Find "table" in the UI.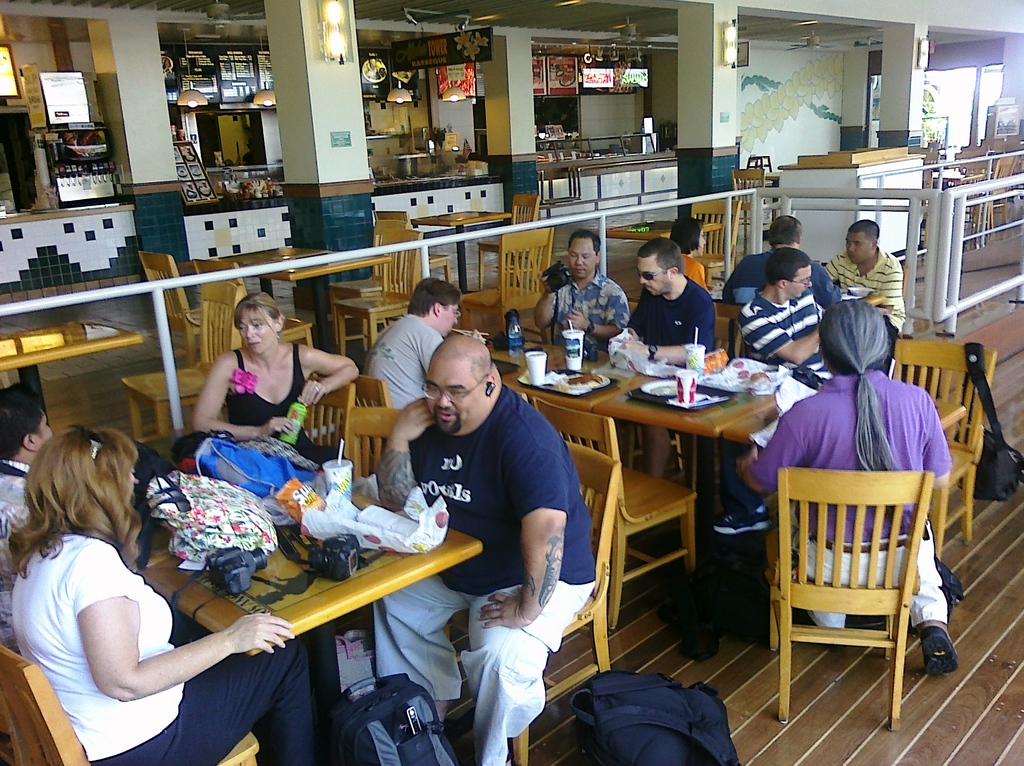
UI element at (left=128, top=493, right=486, bottom=656).
